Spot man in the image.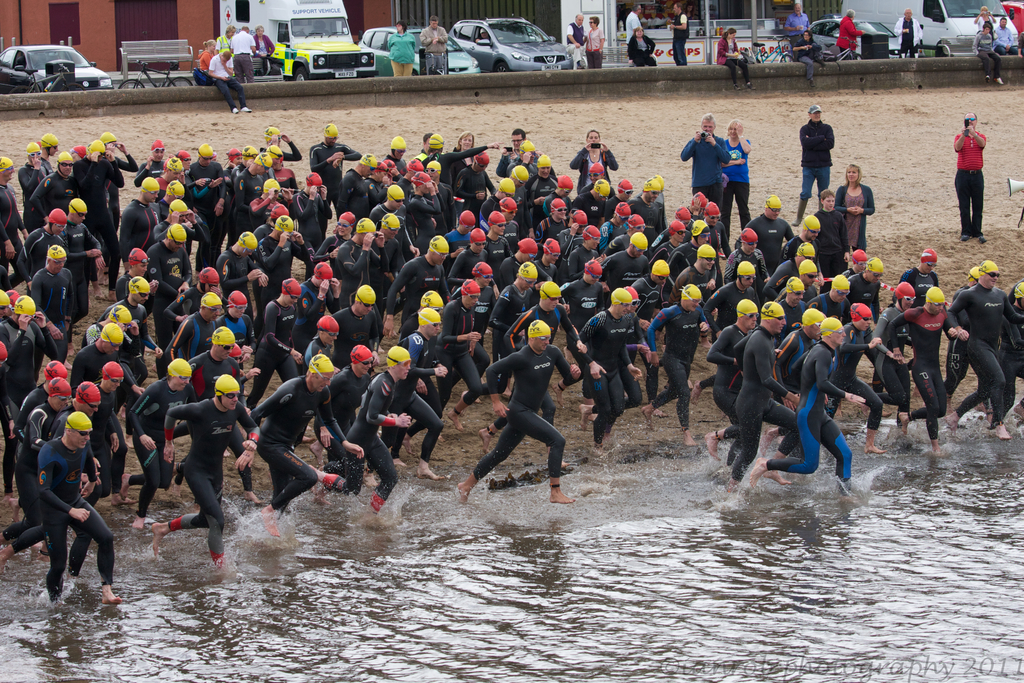
man found at (787, 4, 811, 59).
